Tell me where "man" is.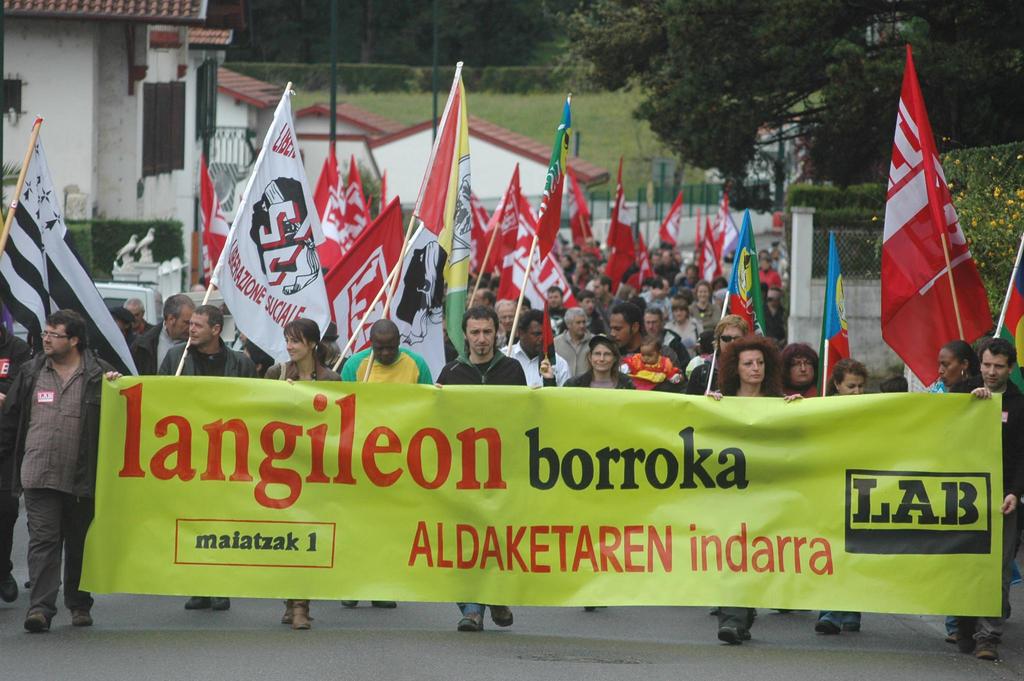
"man" is at bbox=[762, 288, 788, 330].
